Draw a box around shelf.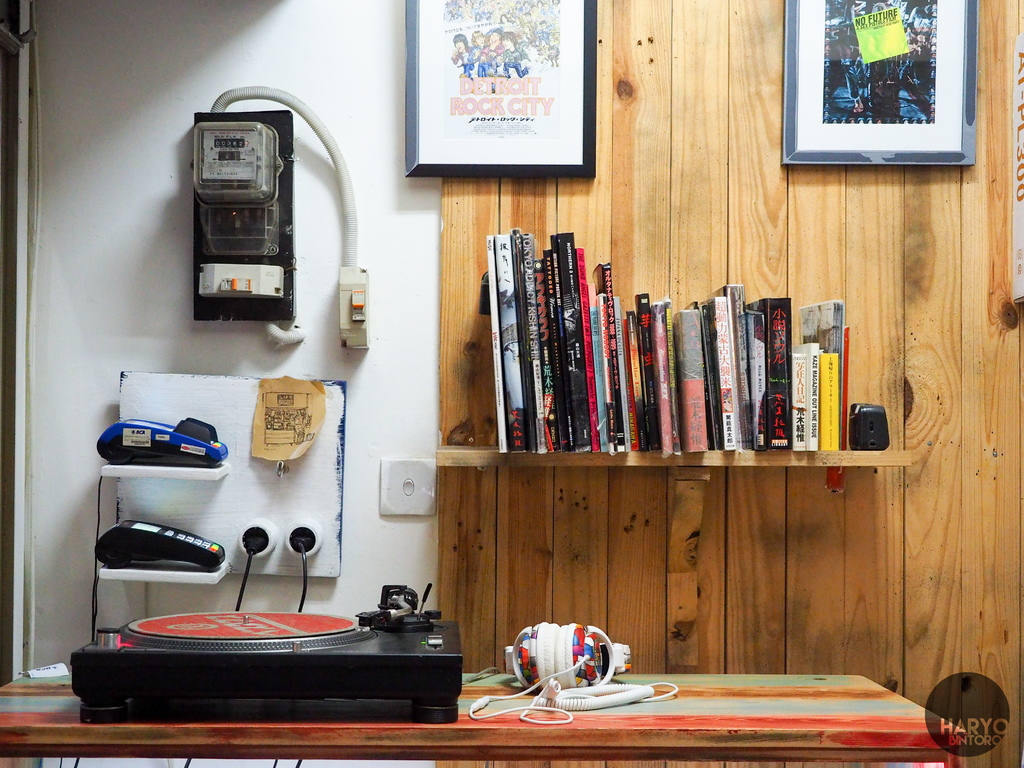
BBox(0, 675, 942, 757).
